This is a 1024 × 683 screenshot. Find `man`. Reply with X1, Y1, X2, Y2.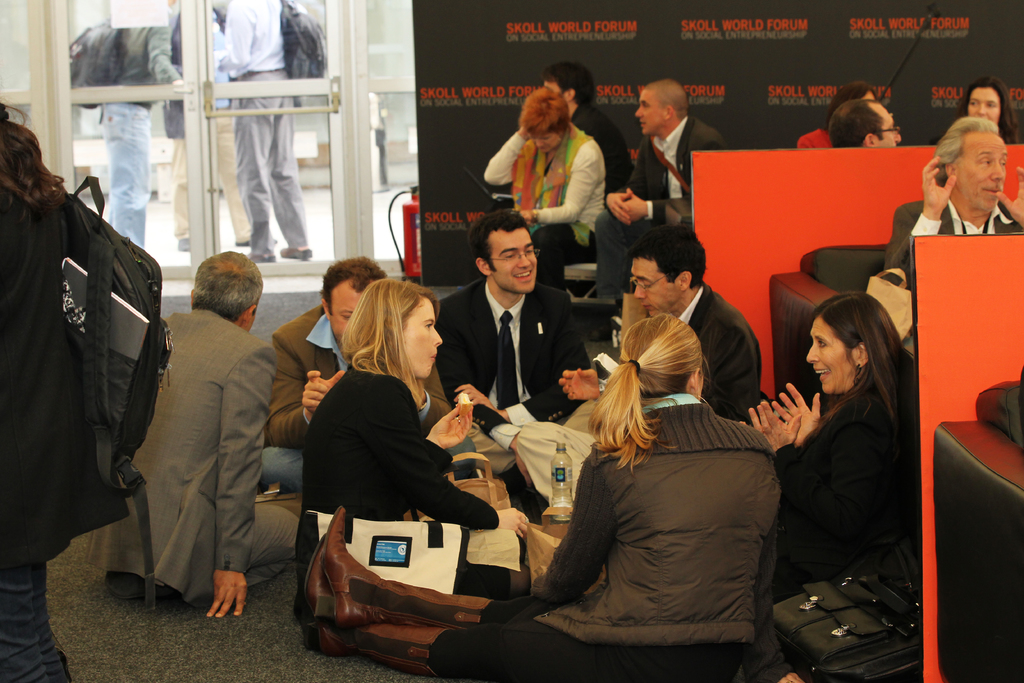
828, 93, 902, 148.
